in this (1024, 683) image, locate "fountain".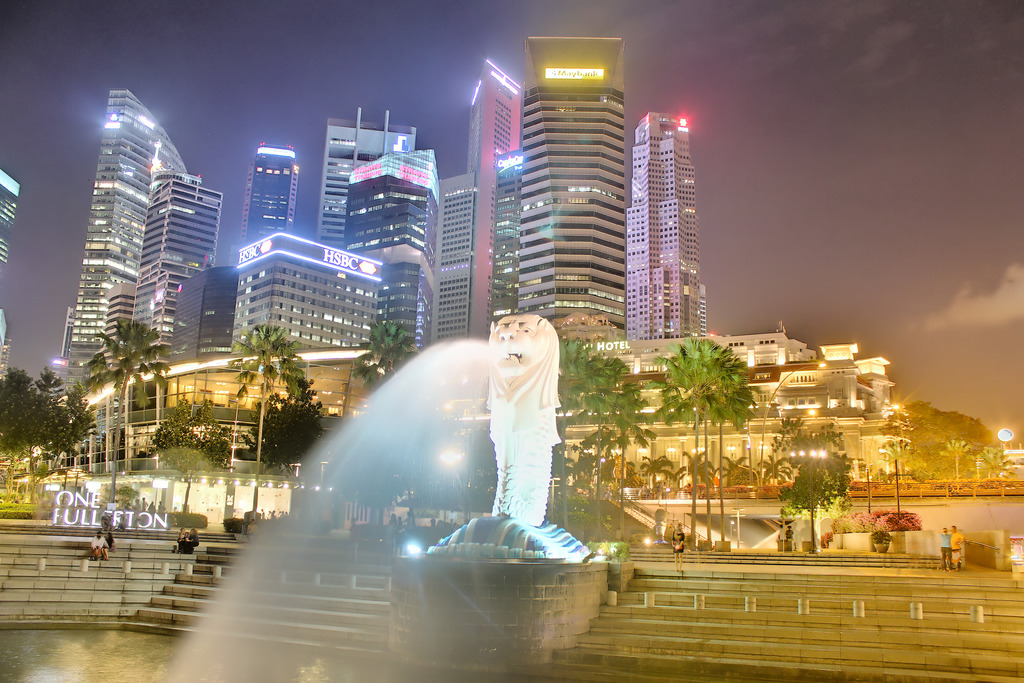
Bounding box: [193,283,639,634].
